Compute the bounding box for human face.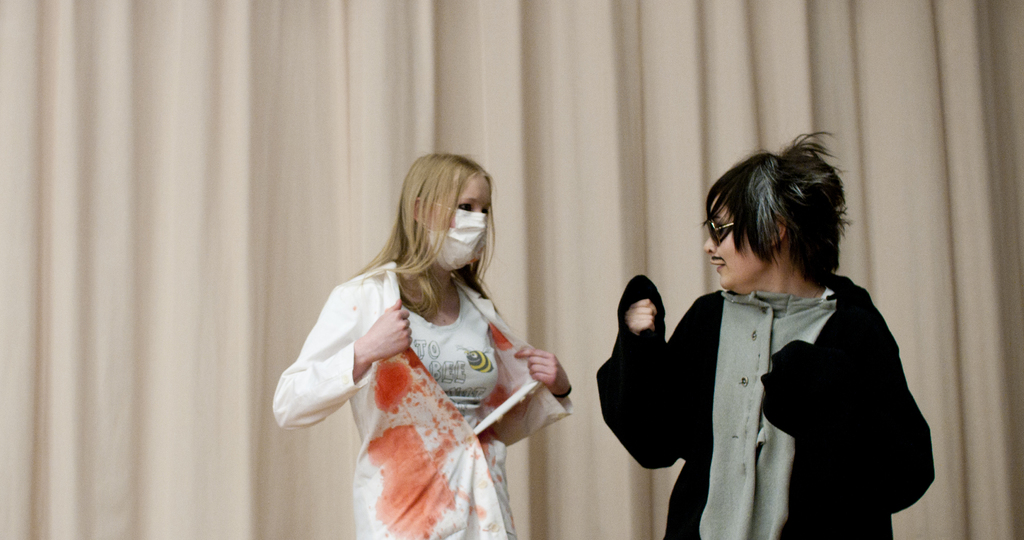
[left=703, top=199, right=763, bottom=286].
